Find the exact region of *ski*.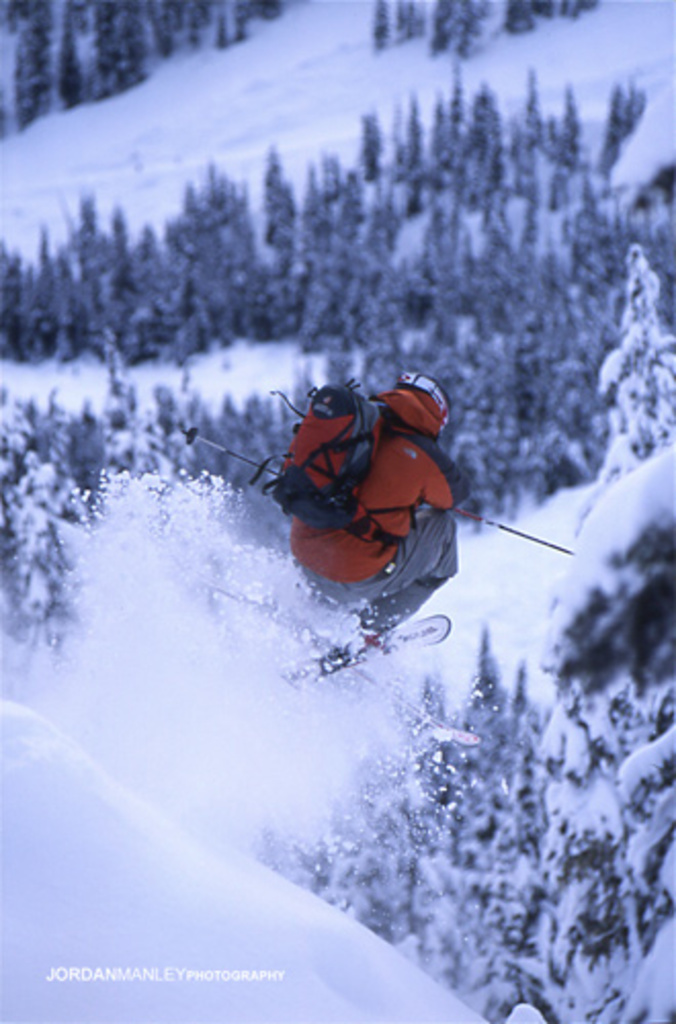
Exact region: (266, 614, 453, 696).
